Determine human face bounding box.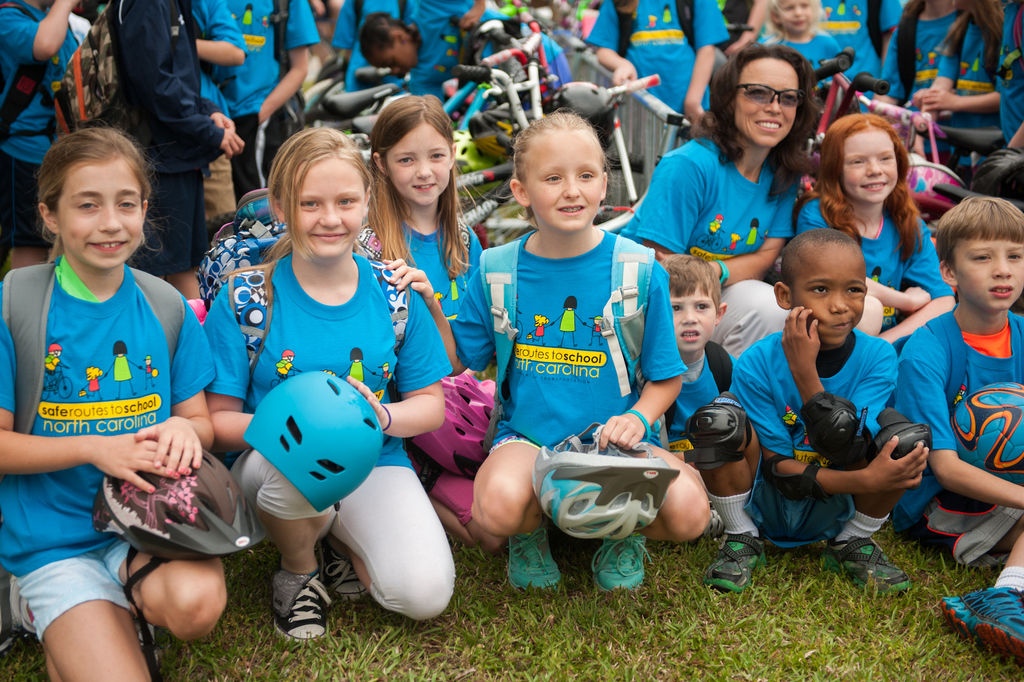
Determined: [left=737, top=61, right=797, bottom=148].
